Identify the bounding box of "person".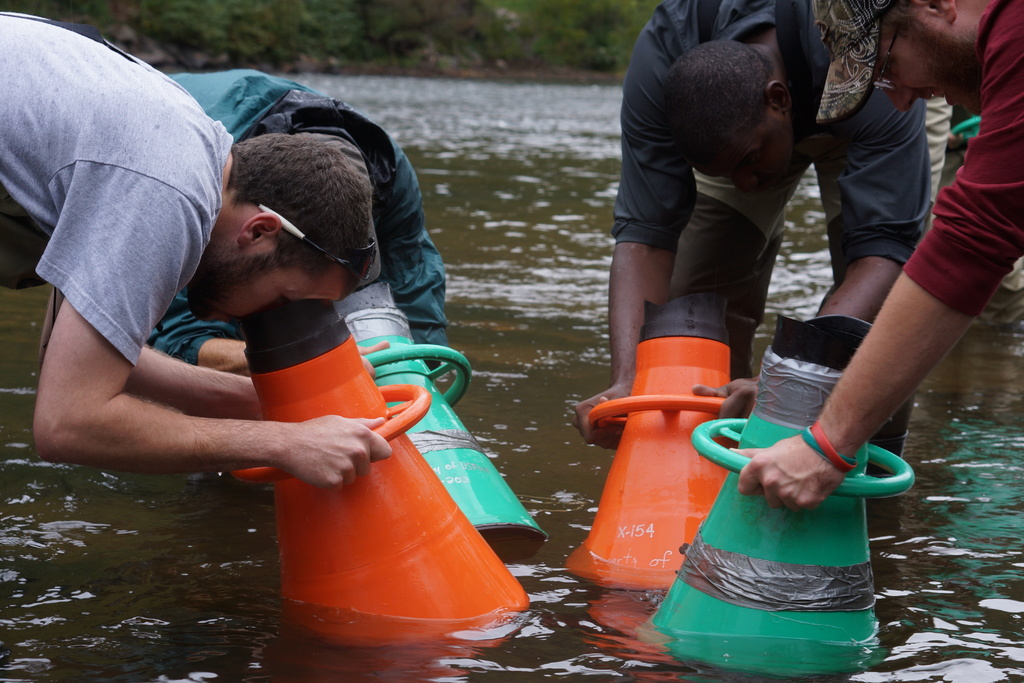
BBox(570, 0, 939, 450).
